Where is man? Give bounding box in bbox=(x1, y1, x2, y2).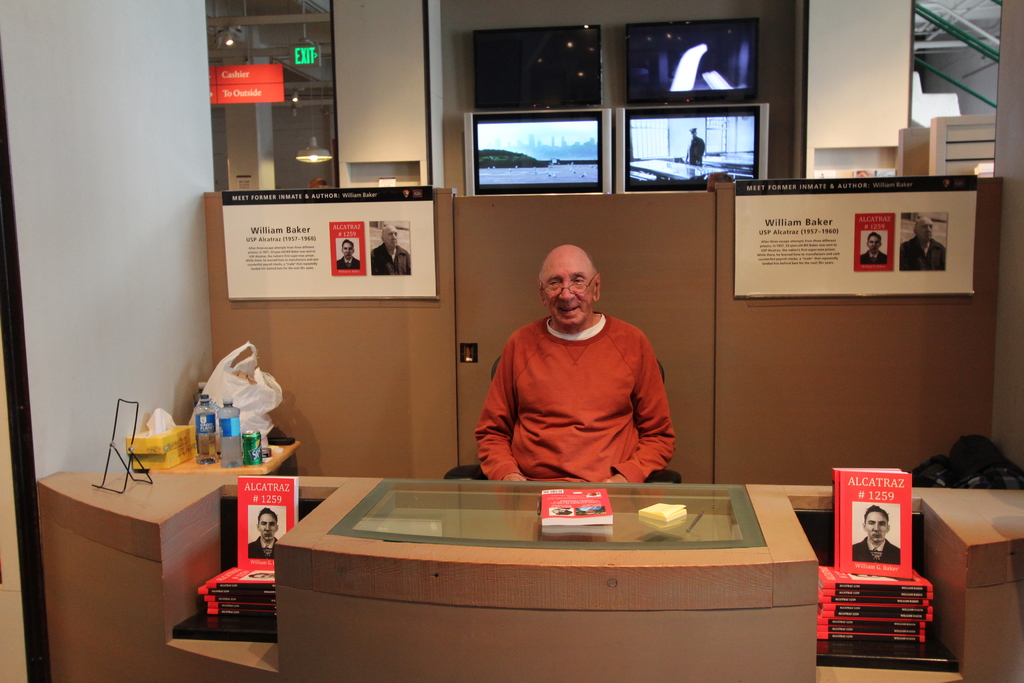
bbox=(471, 247, 699, 501).
